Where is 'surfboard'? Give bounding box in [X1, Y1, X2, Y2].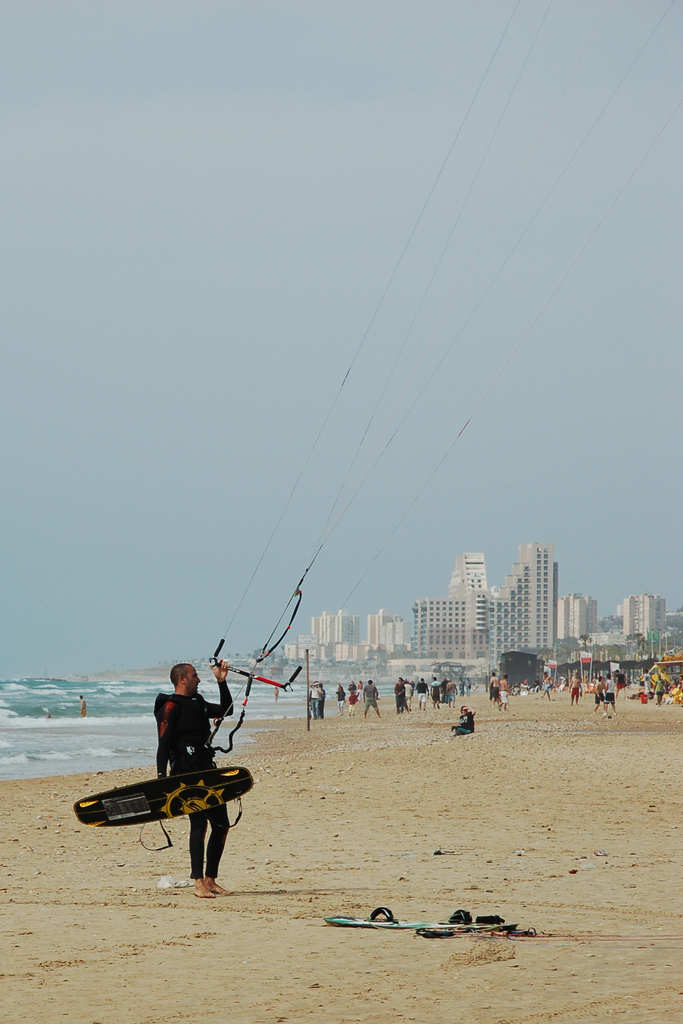
[324, 915, 522, 934].
